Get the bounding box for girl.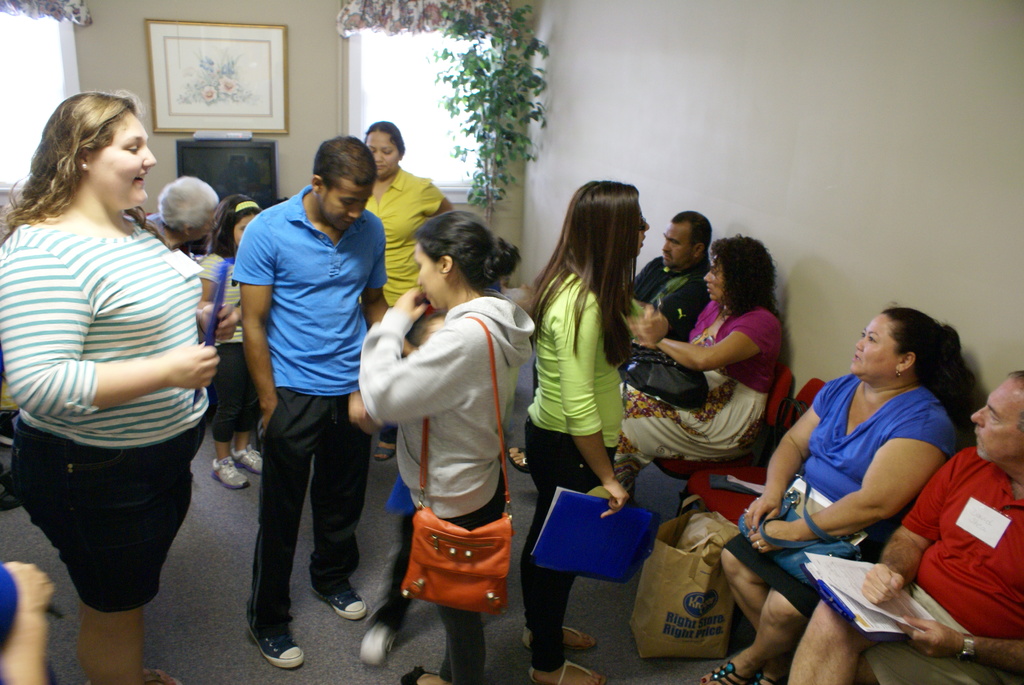
202 194 250 484.
